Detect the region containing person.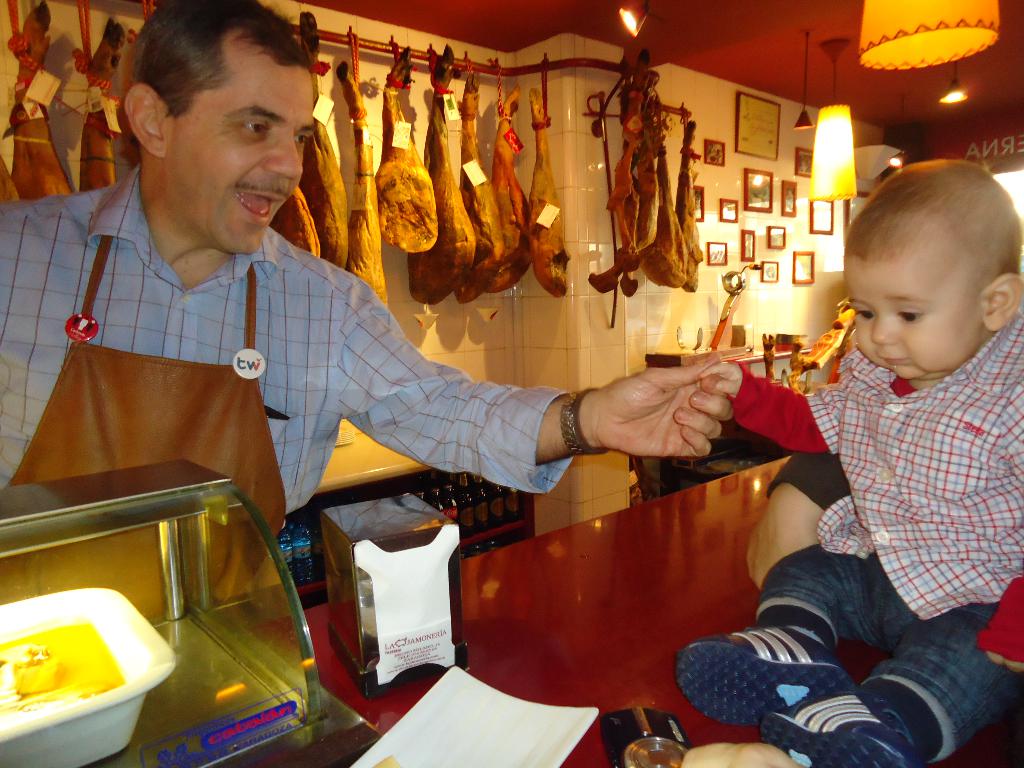
[0, 0, 731, 622].
